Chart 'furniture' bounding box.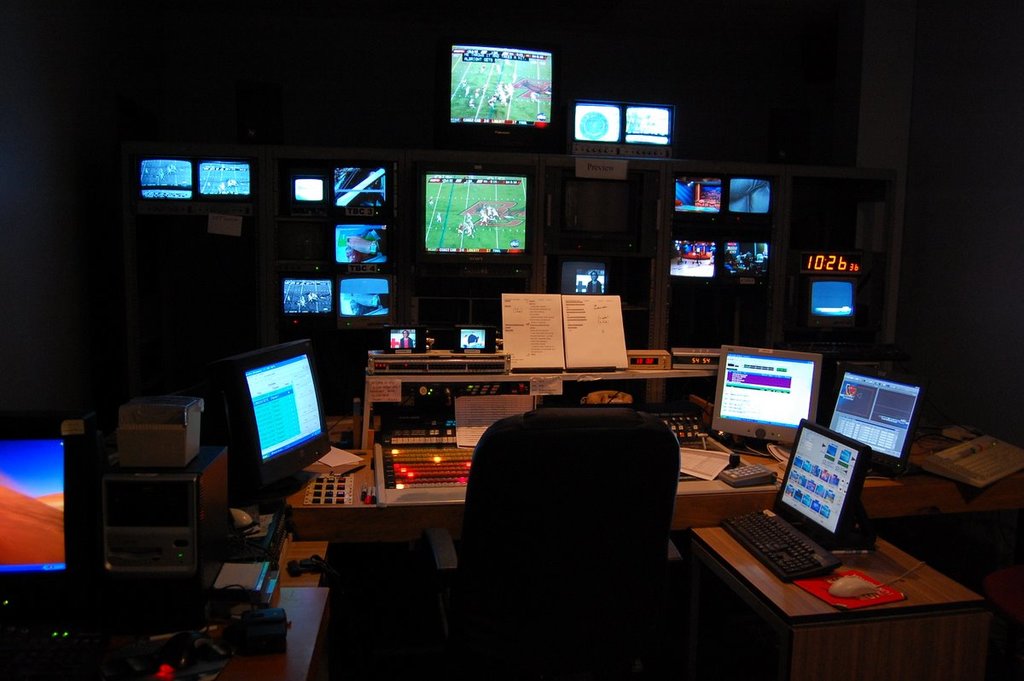
Charted: [424,407,686,680].
